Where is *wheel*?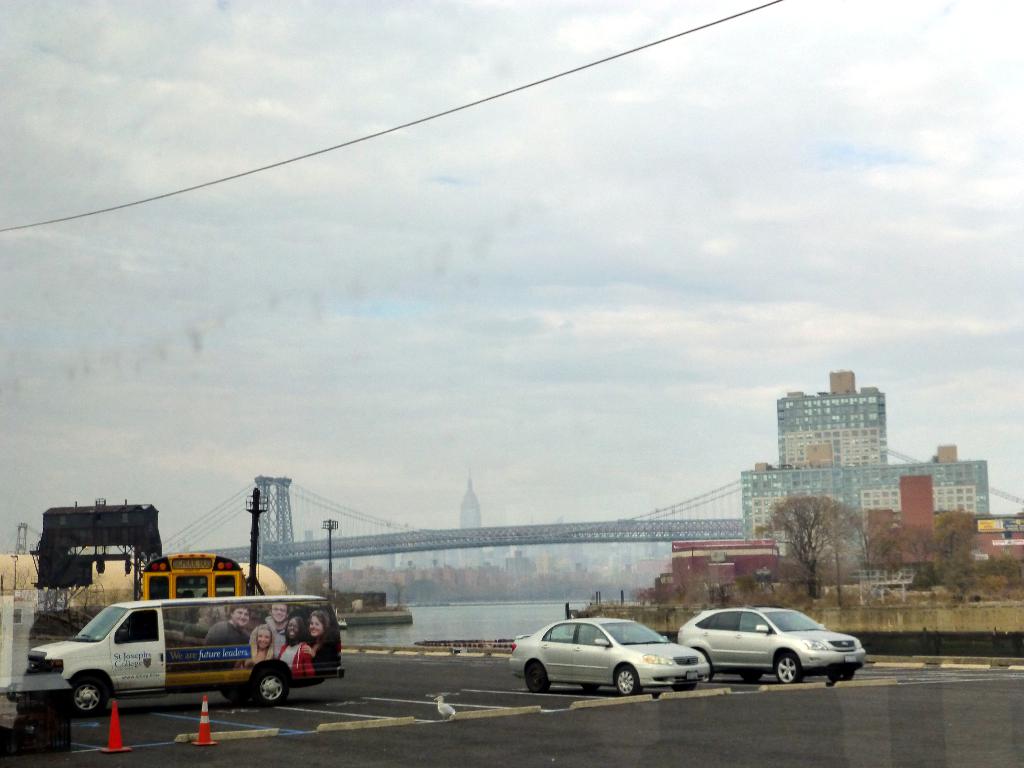
x1=216, y1=679, x2=252, y2=705.
